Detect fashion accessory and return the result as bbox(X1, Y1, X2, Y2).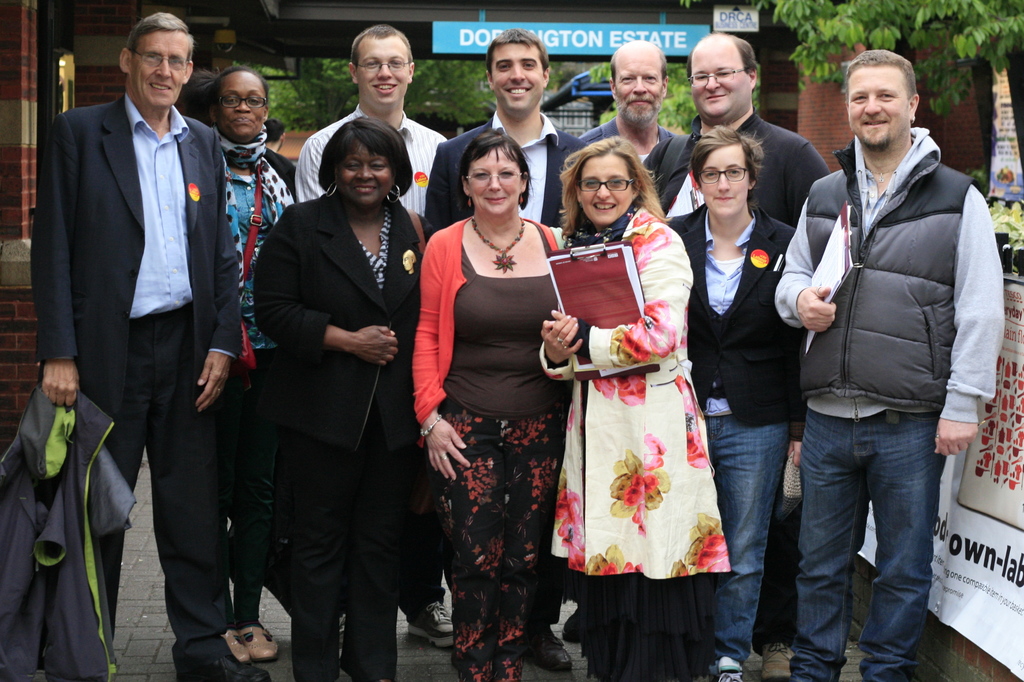
bbox(470, 217, 525, 273).
